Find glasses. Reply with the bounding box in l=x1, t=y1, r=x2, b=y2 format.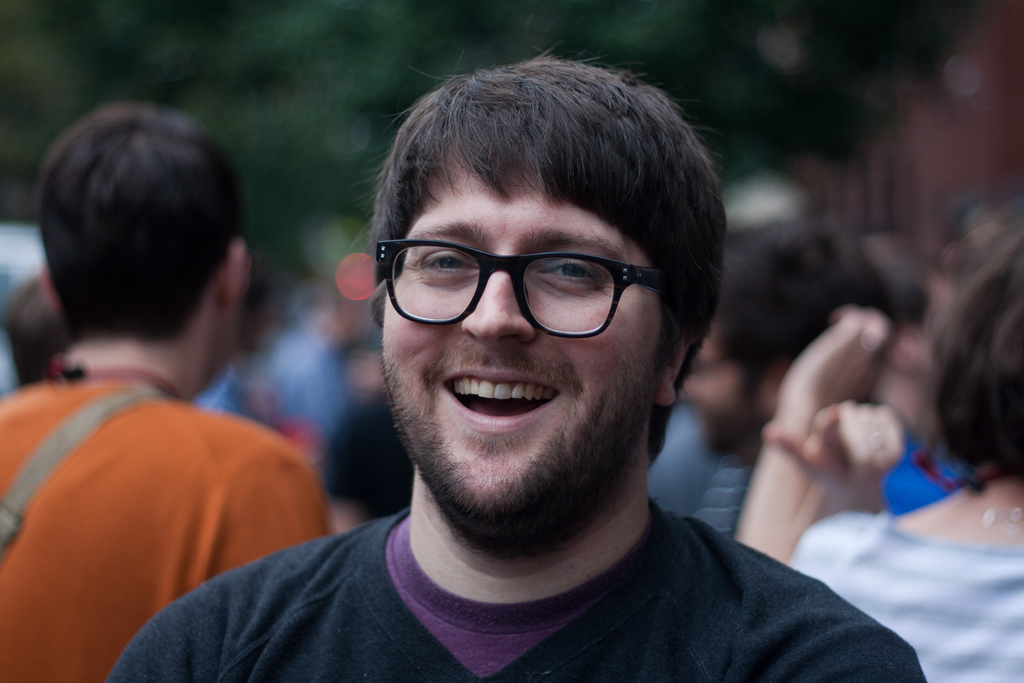
l=373, t=240, r=675, b=343.
